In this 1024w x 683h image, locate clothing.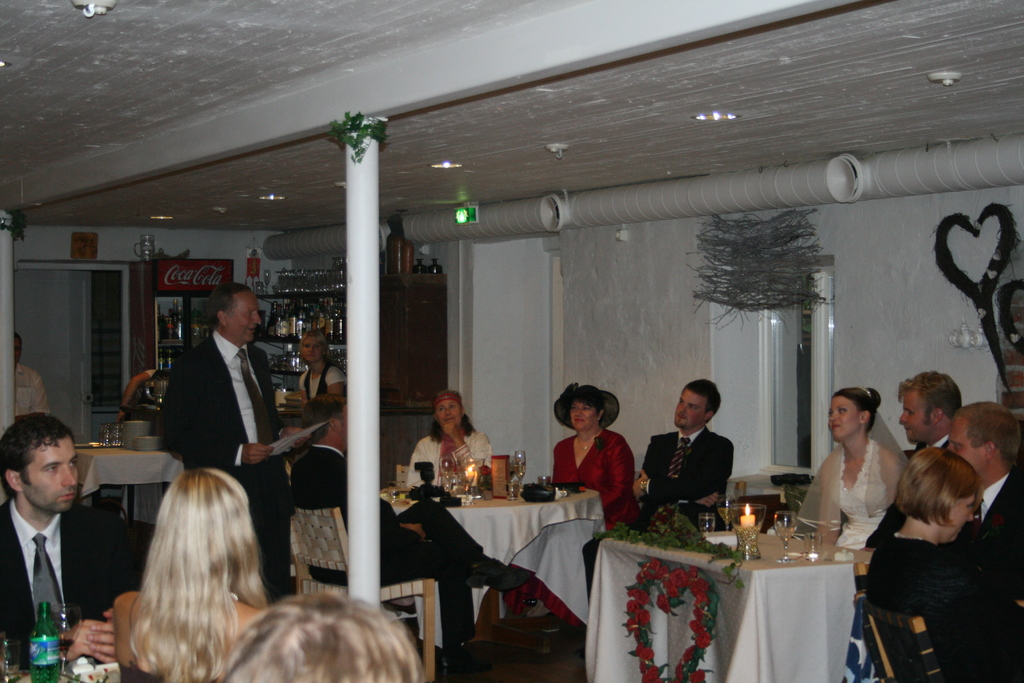
Bounding box: x1=422 y1=418 x2=497 y2=493.
